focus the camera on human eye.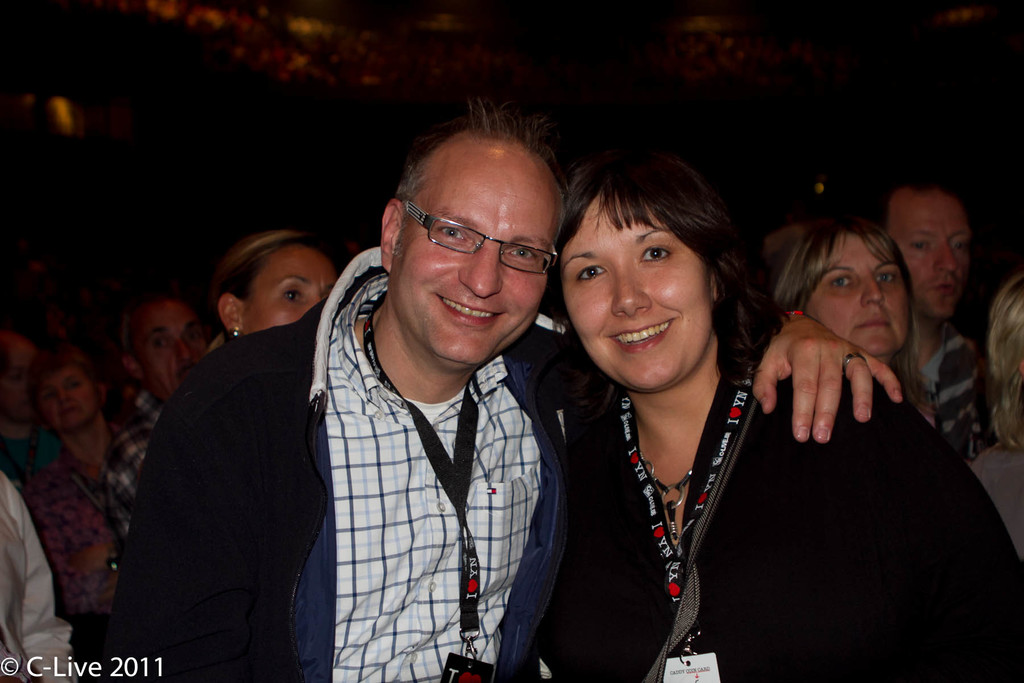
Focus region: l=875, t=273, r=897, b=287.
